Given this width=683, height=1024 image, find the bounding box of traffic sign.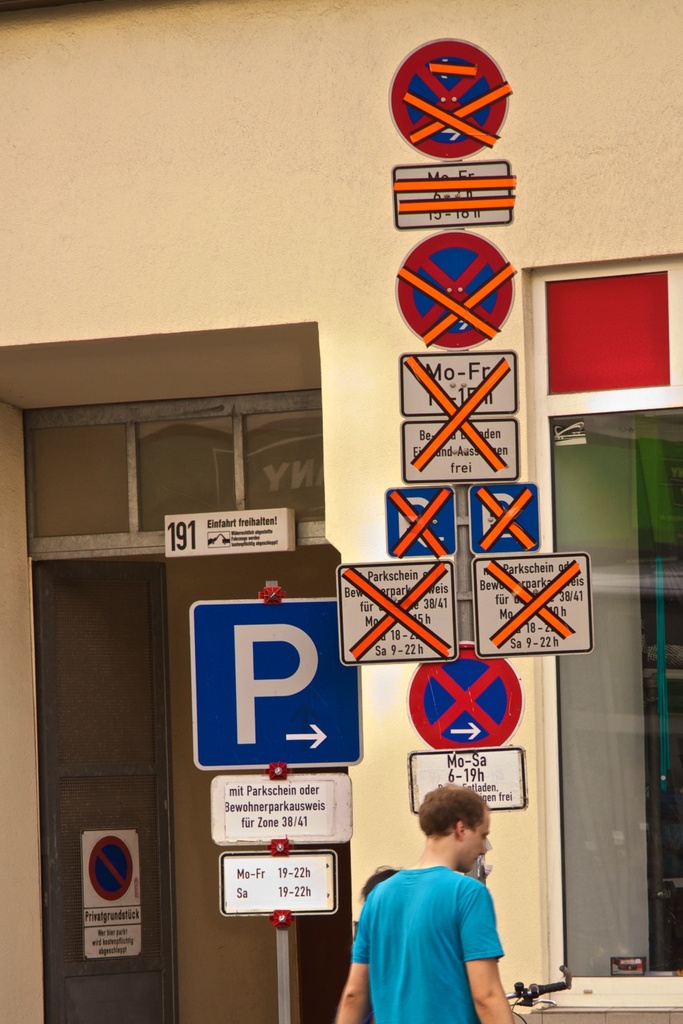
left=390, top=228, right=519, bottom=335.
